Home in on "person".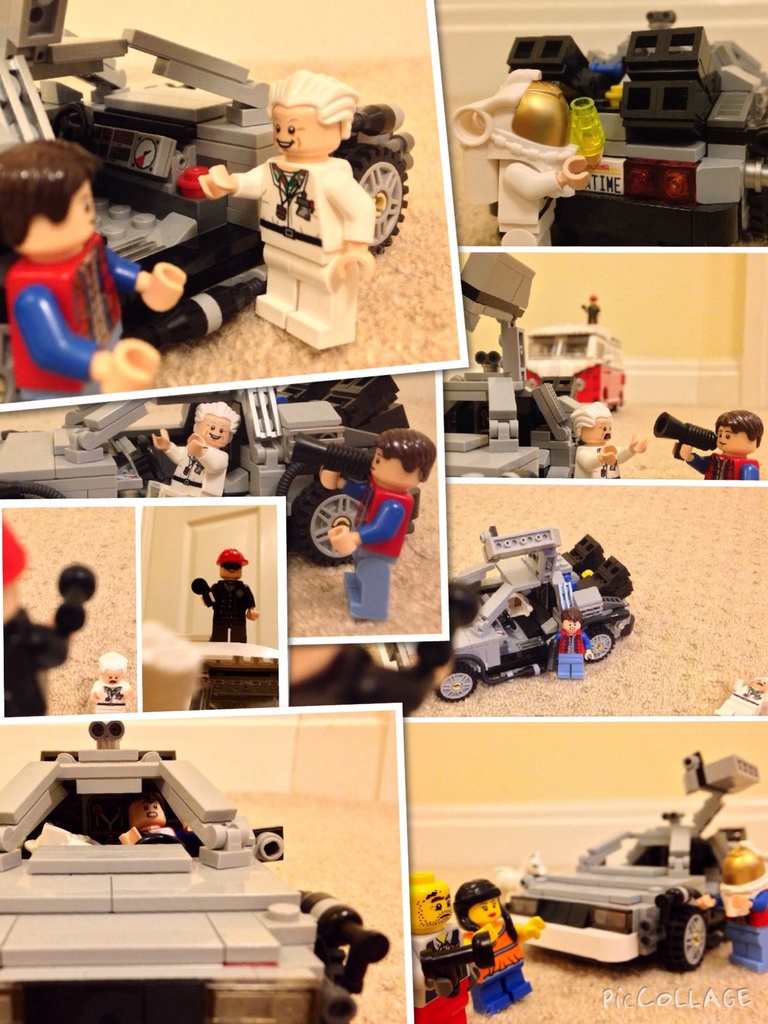
Homed in at 456, 880, 545, 1010.
